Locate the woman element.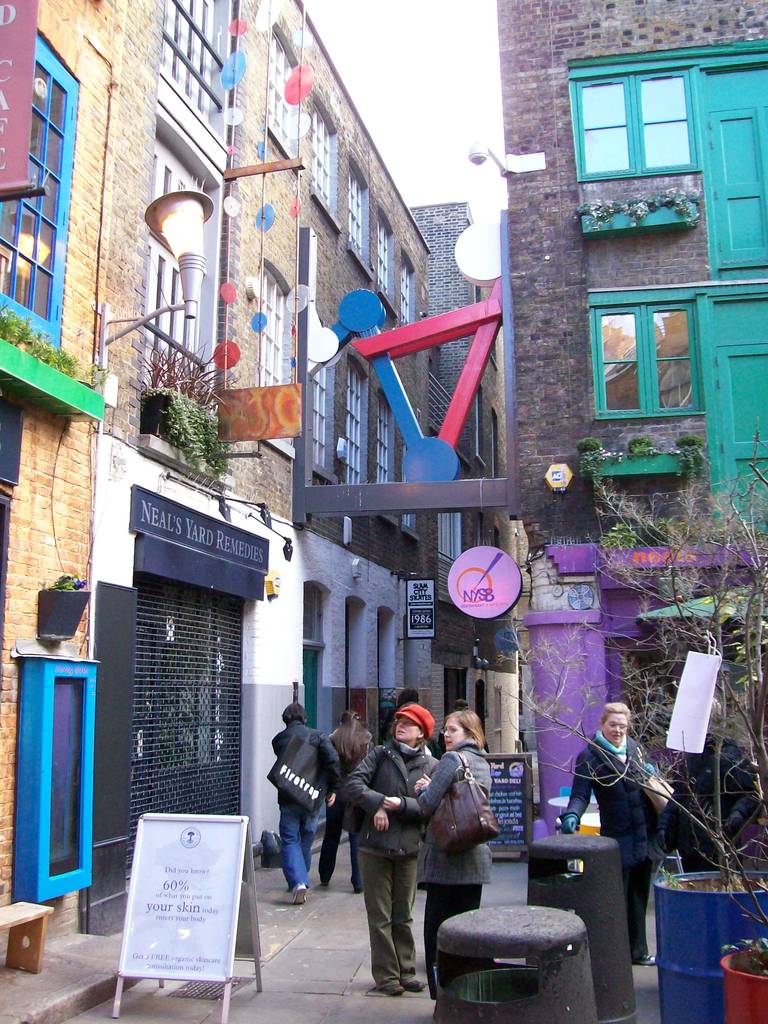
Element bbox: [left=422, top=711, right=515, bottom=994].
